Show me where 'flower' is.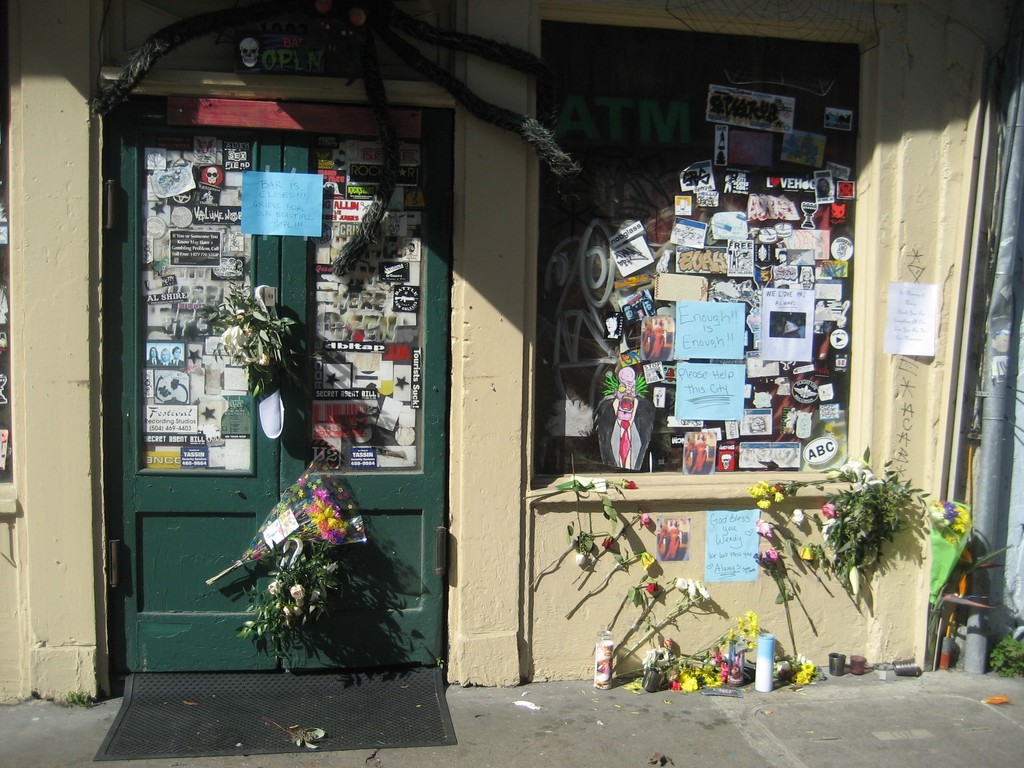
'flower' is at x1=576 y1=550 x2=588 y2=564.
